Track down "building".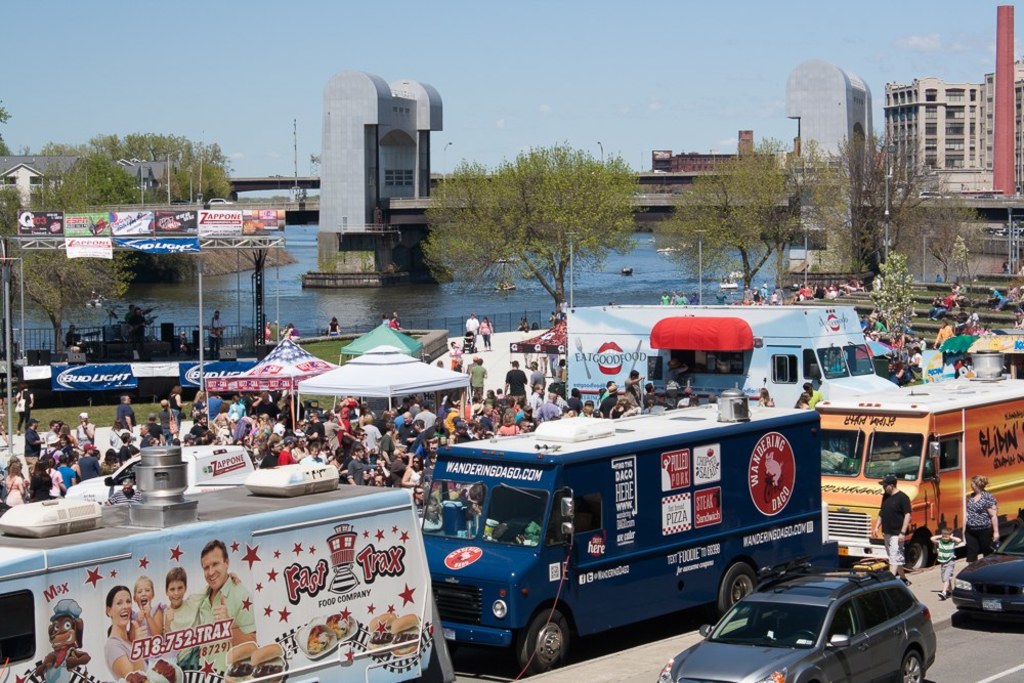
Tracked to bbox=(301, 72, 440, 292).
